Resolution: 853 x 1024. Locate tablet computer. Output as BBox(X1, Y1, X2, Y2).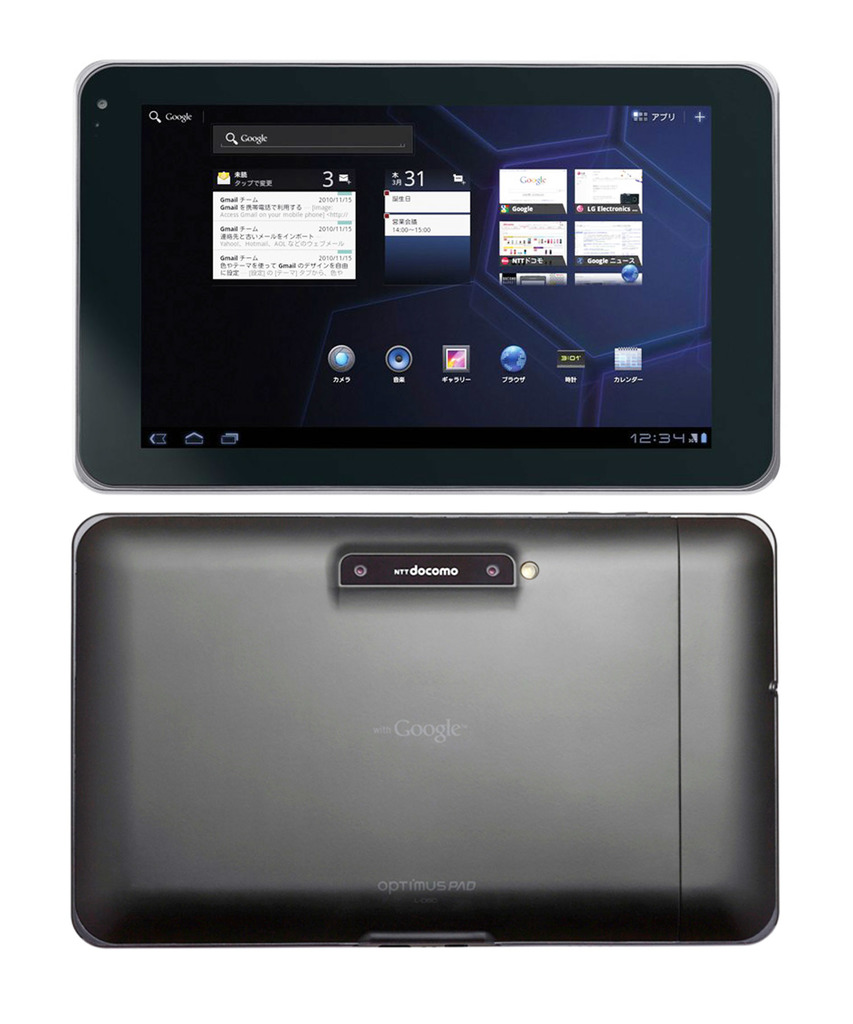
BBox(70, 512, 781, 948).
